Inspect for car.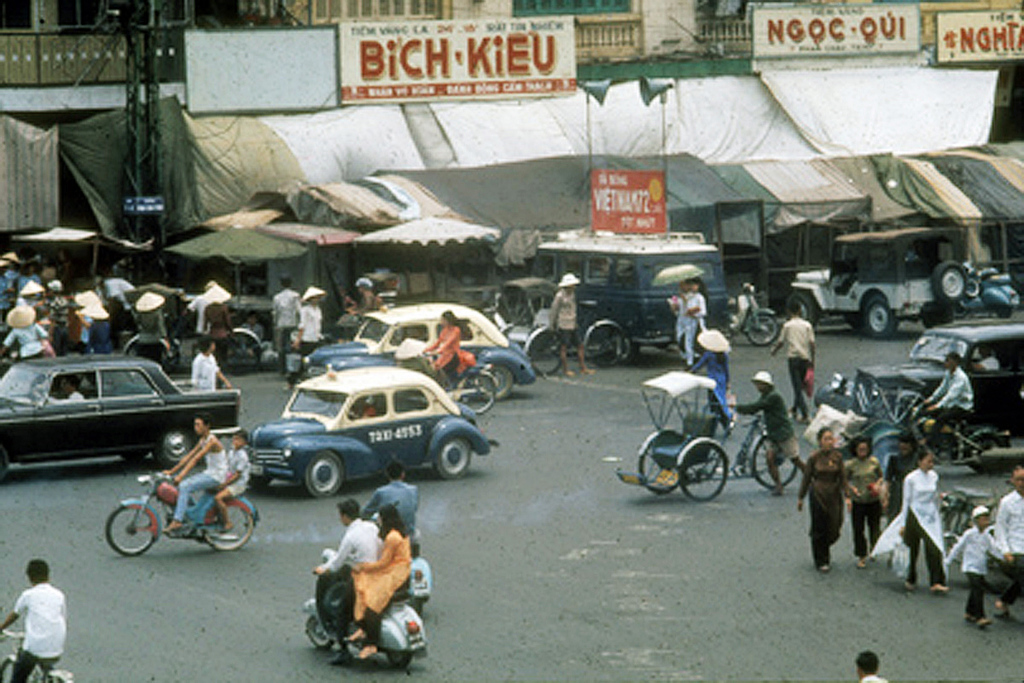
Inspection: pyautogui.locateOnScreen(818, 311, 1023, 432).
